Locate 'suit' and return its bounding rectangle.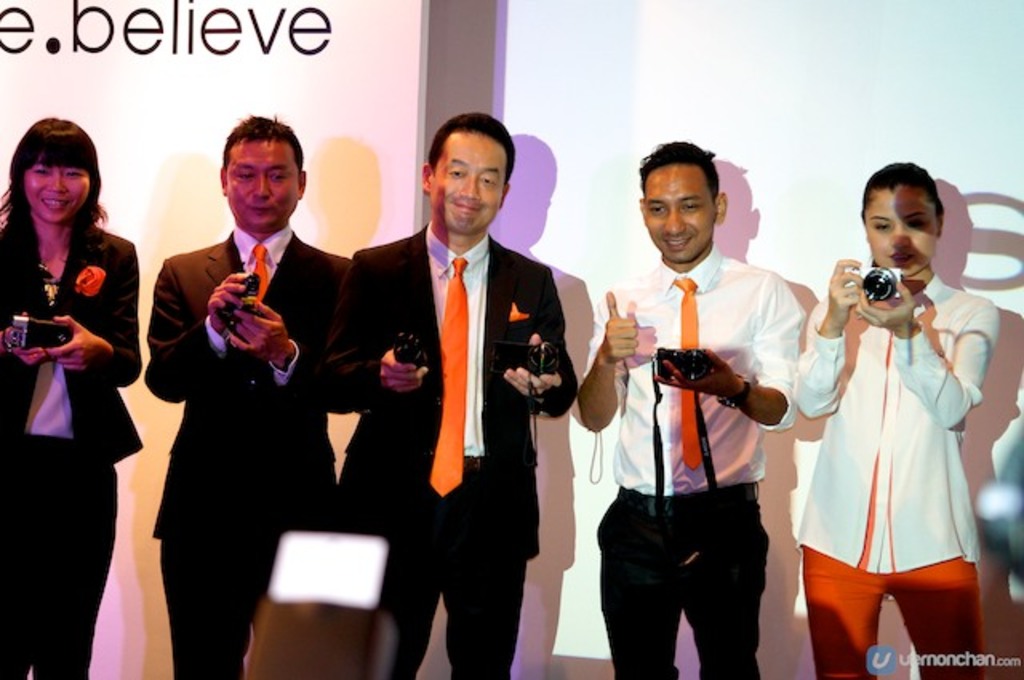
0 227 144 464.
